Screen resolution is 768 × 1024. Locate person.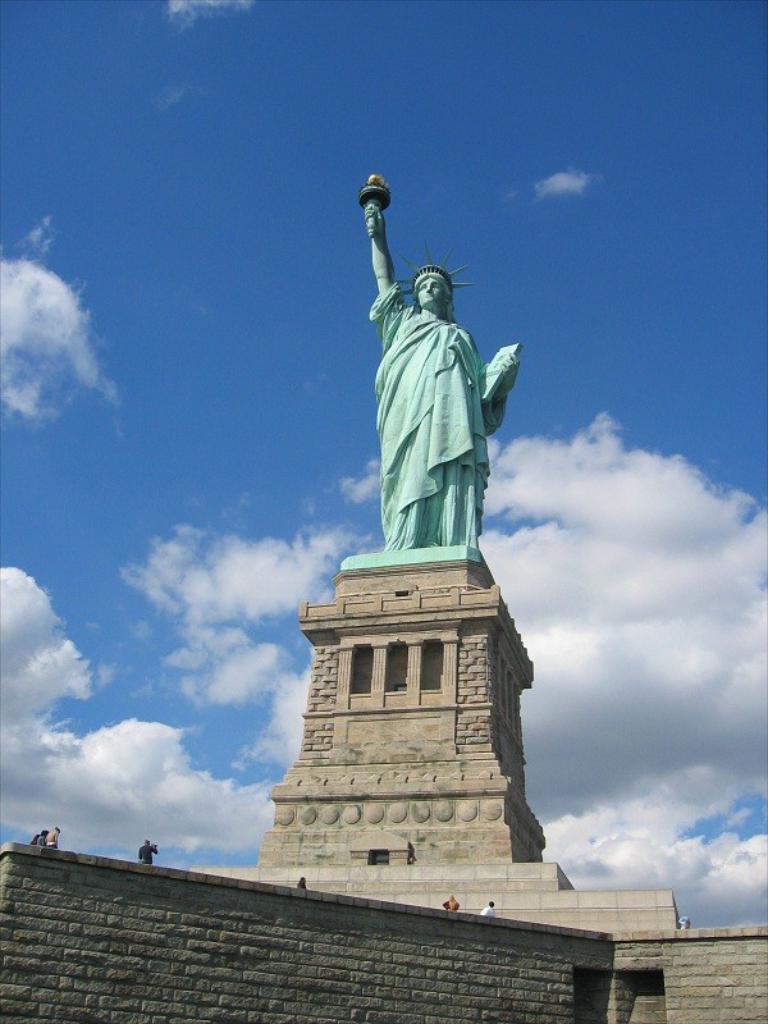
x1=374 y1=188 x2=524 y2=549.
